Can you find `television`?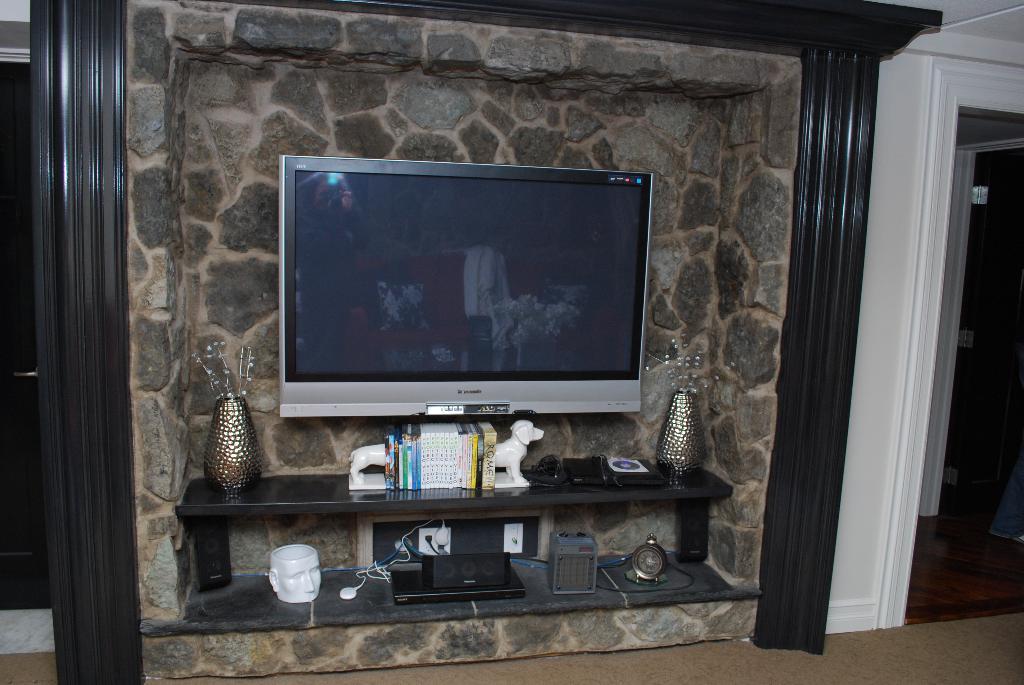
Yes, bounding box: l=282, t=151, r=652, b=418.
